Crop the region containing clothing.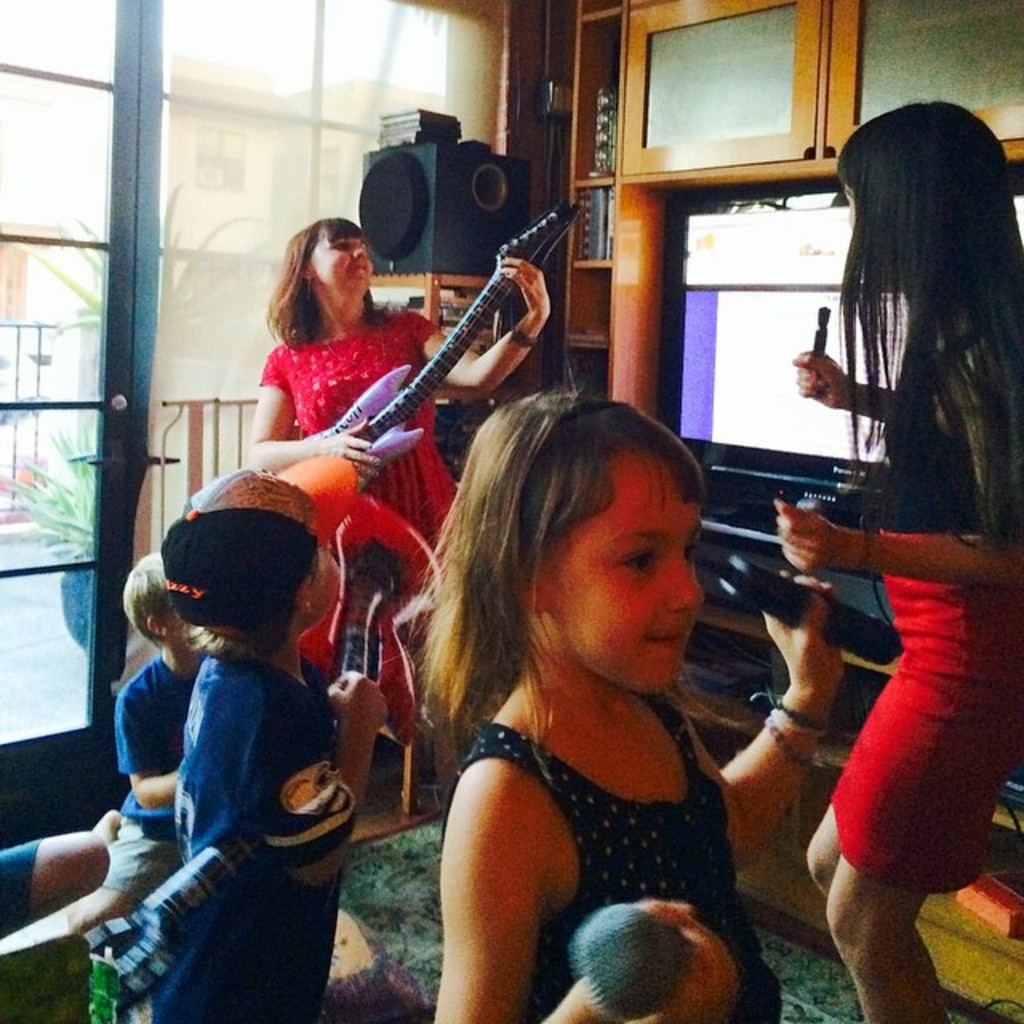
Crop region: rect(830, 288, 1022, 896).
